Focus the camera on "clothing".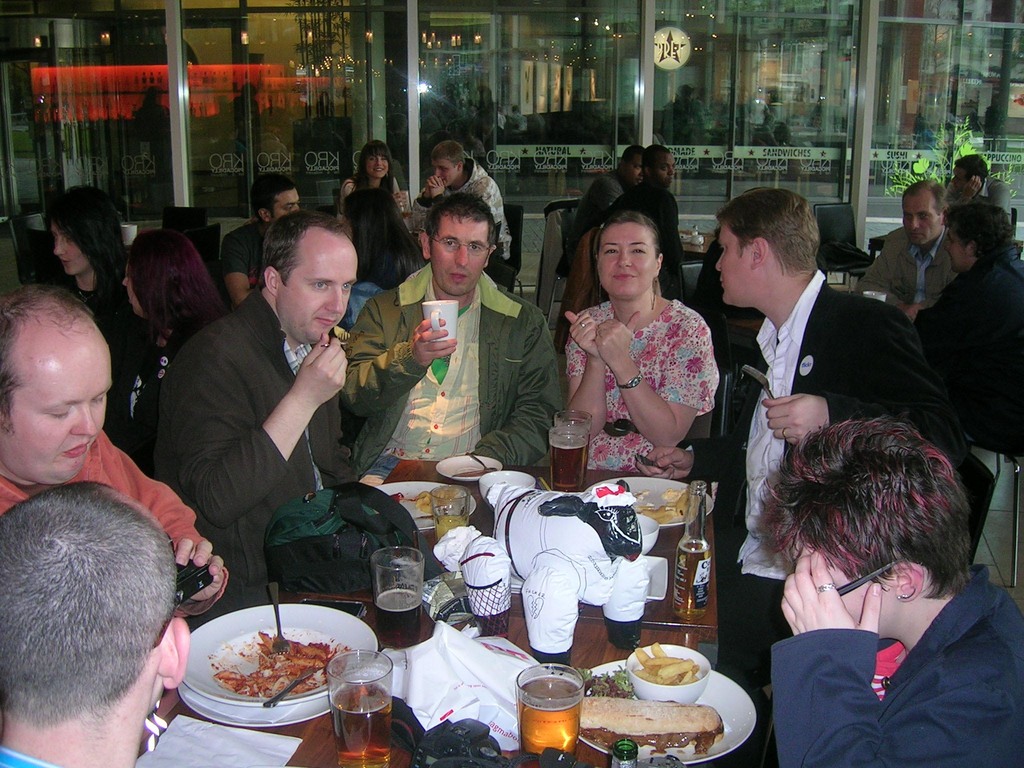
Focus region: select_region(852, 216, 953, 321).
